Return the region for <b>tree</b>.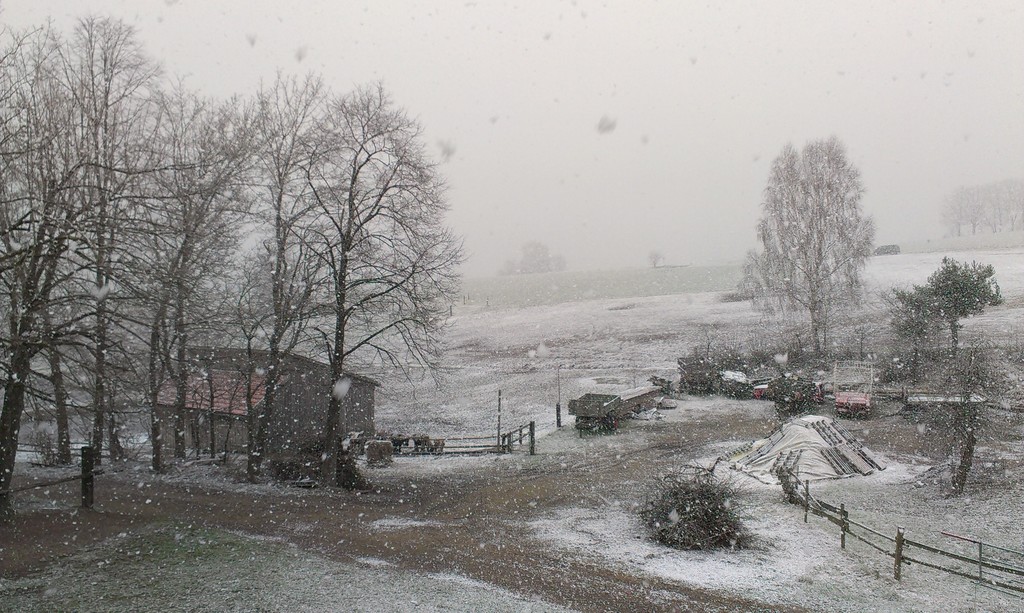
<region>746, 123, 896, 392</region>.
